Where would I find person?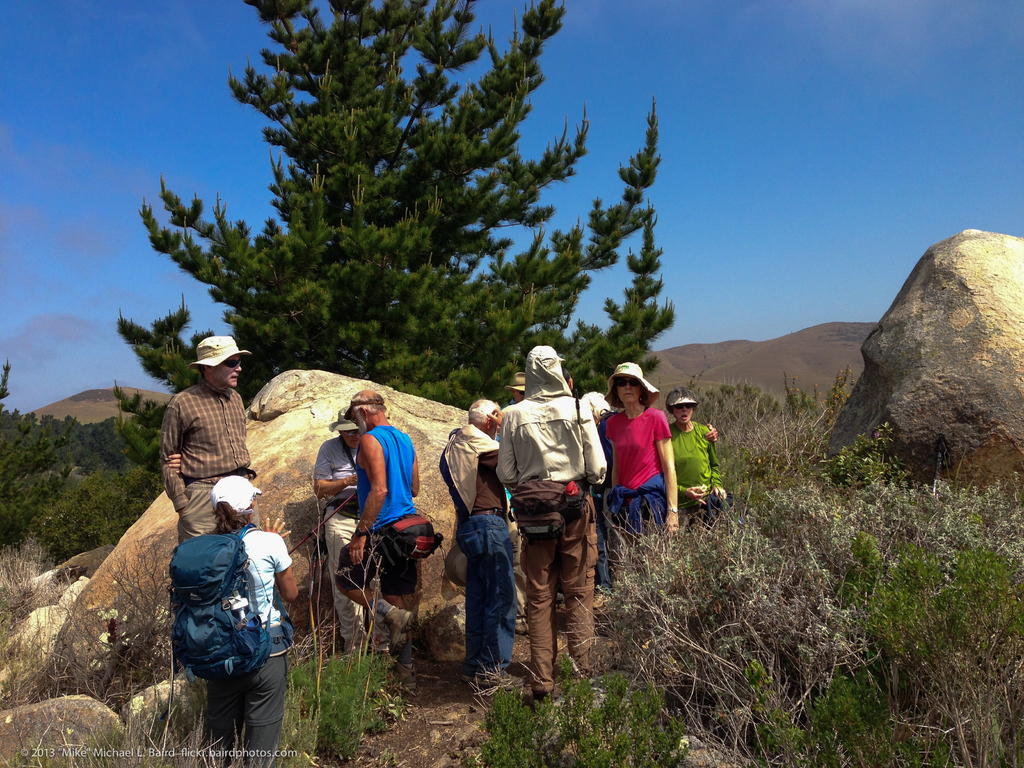
At select_region(203, 473, 297, 767).
